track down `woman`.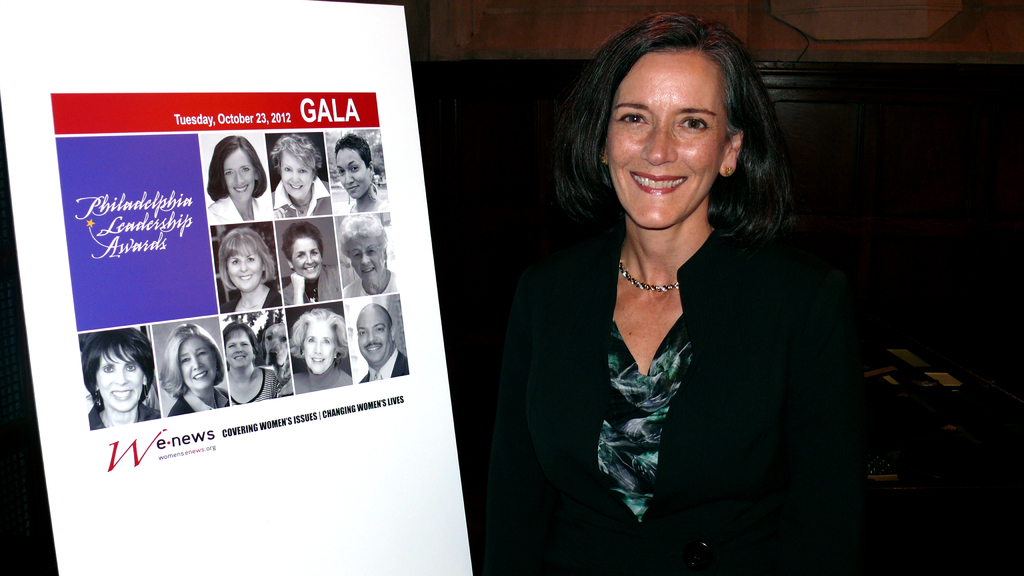
Tracked to l=289, t=307, r=351, b=394.
